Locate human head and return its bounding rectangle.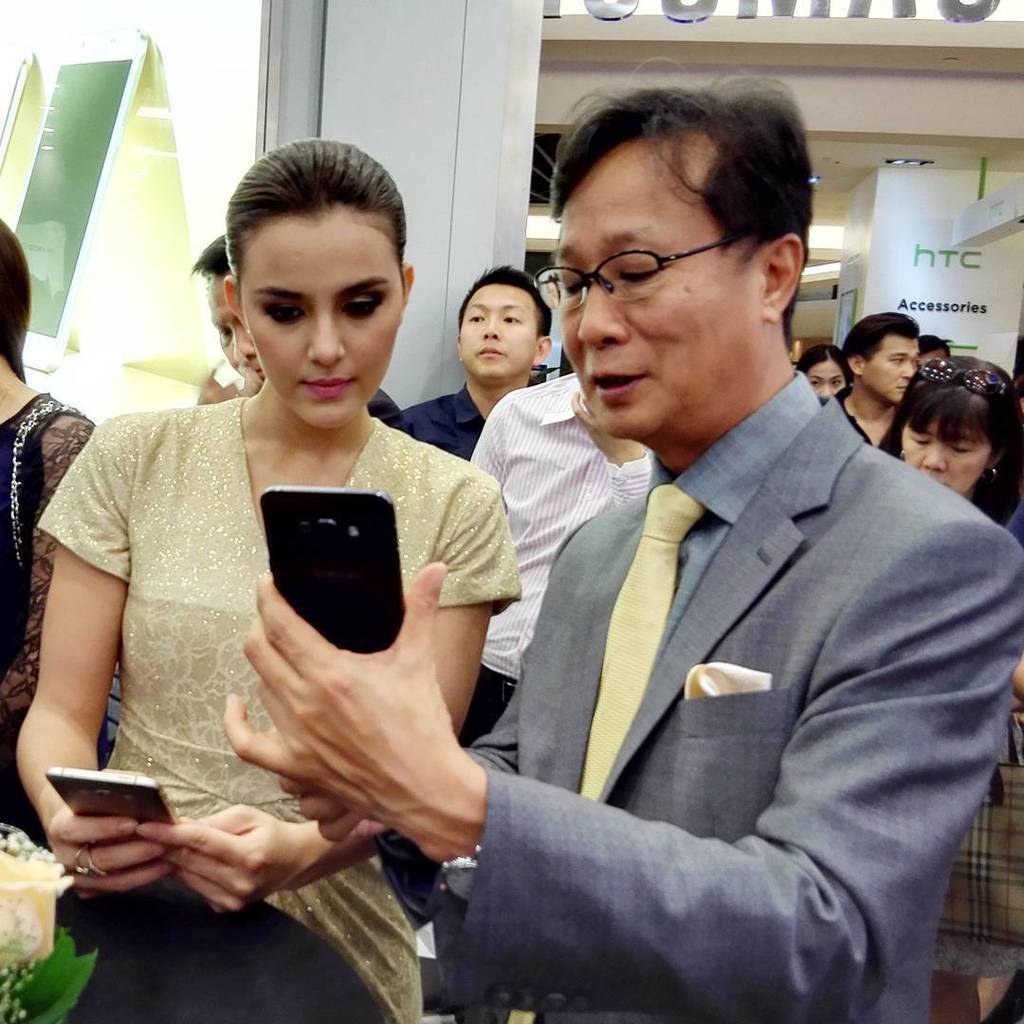
left=795, top=343, right=848, bottom=405.
